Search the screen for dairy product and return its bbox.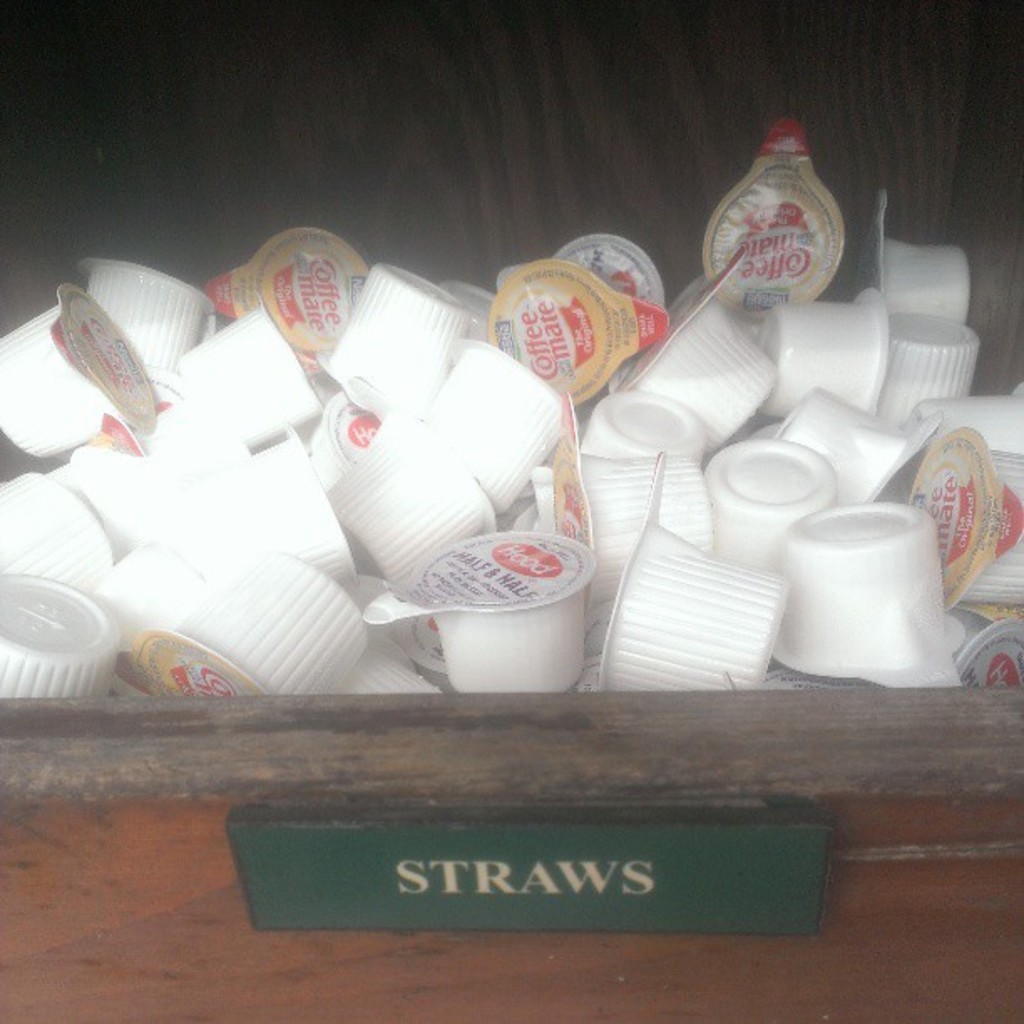
Found: <box>868,197,977,336</box>.
